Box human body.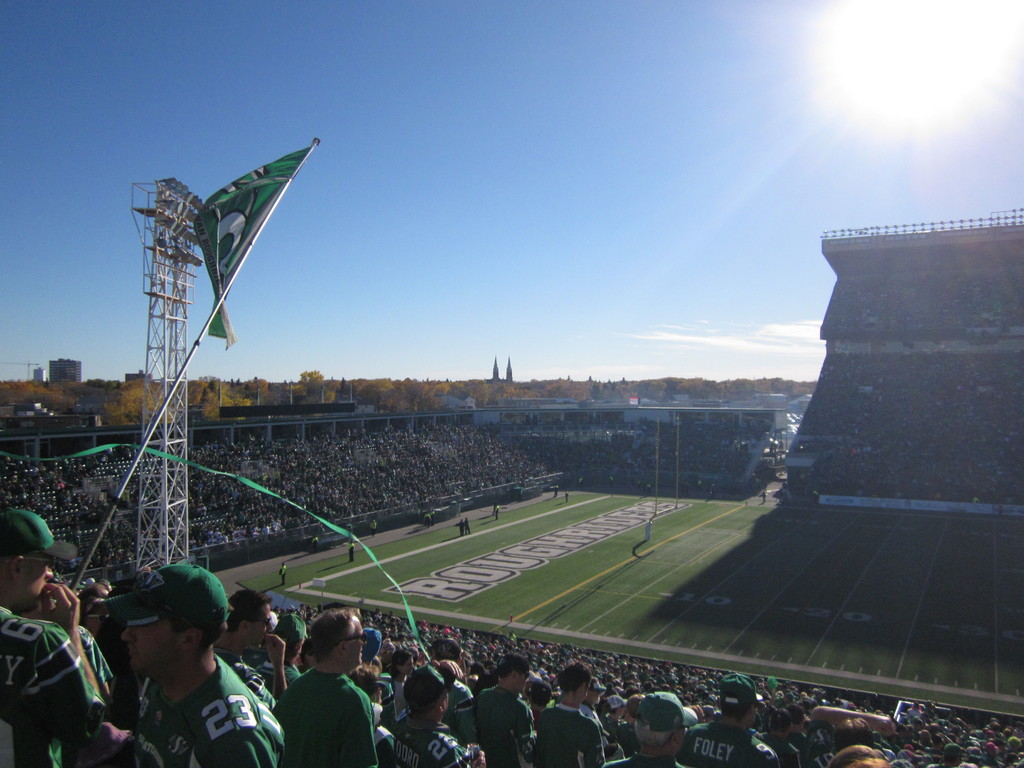
344,545,357,566.
